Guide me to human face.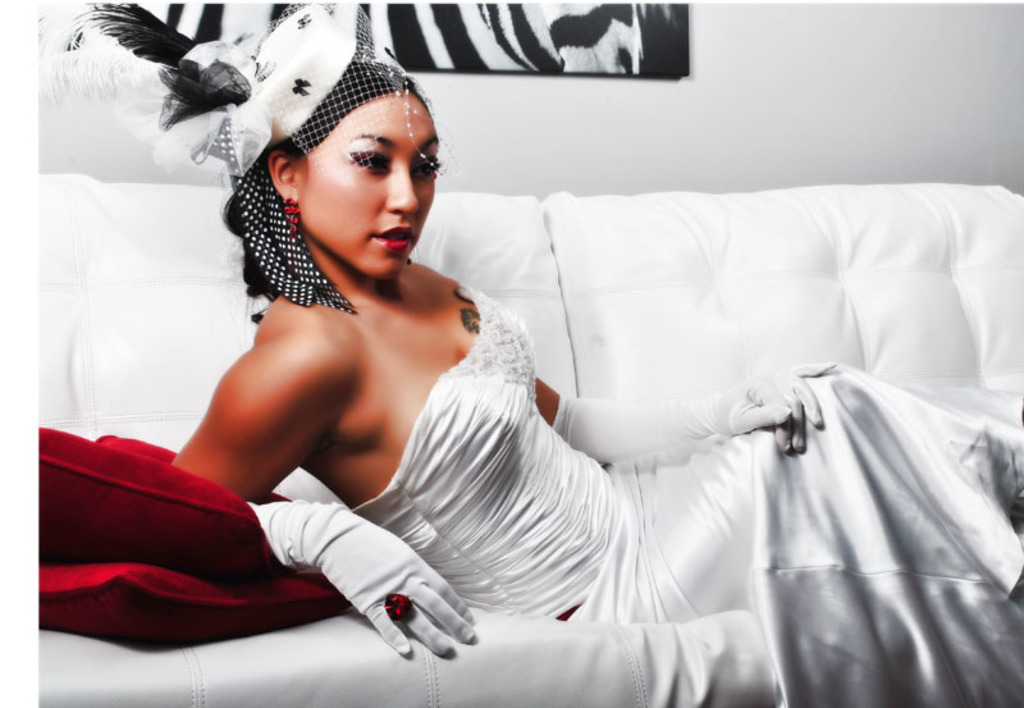
Guidance: detection(302, 95, 438, 278).
